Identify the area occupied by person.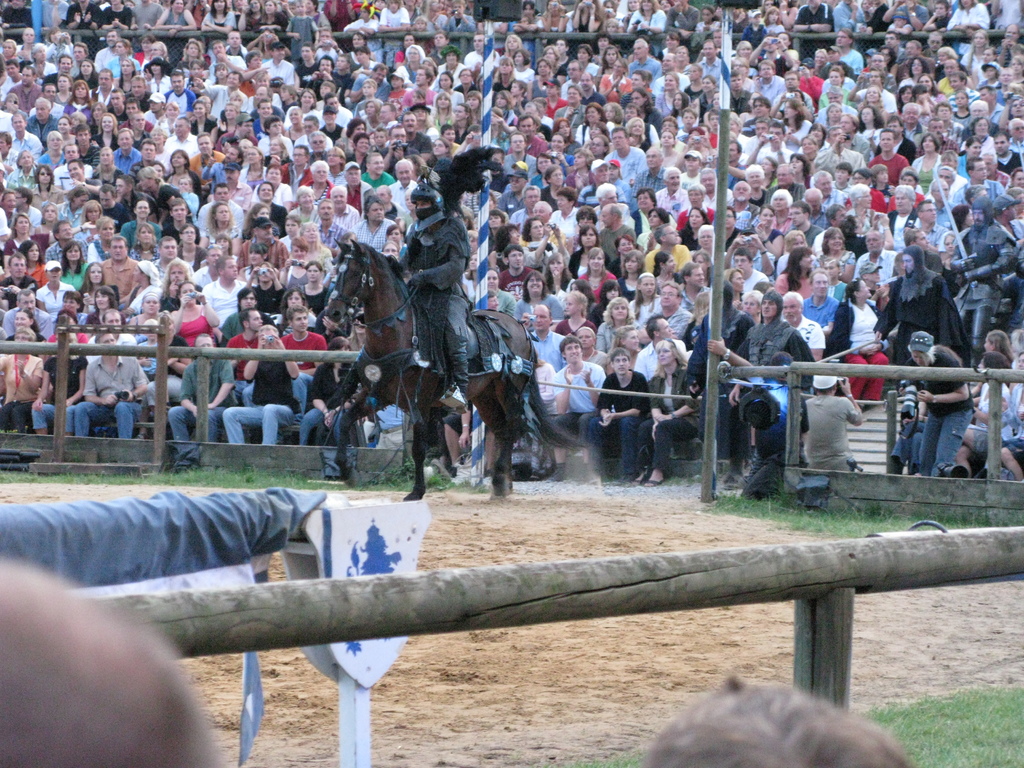
Area: box(564, 223, 602, 280).
